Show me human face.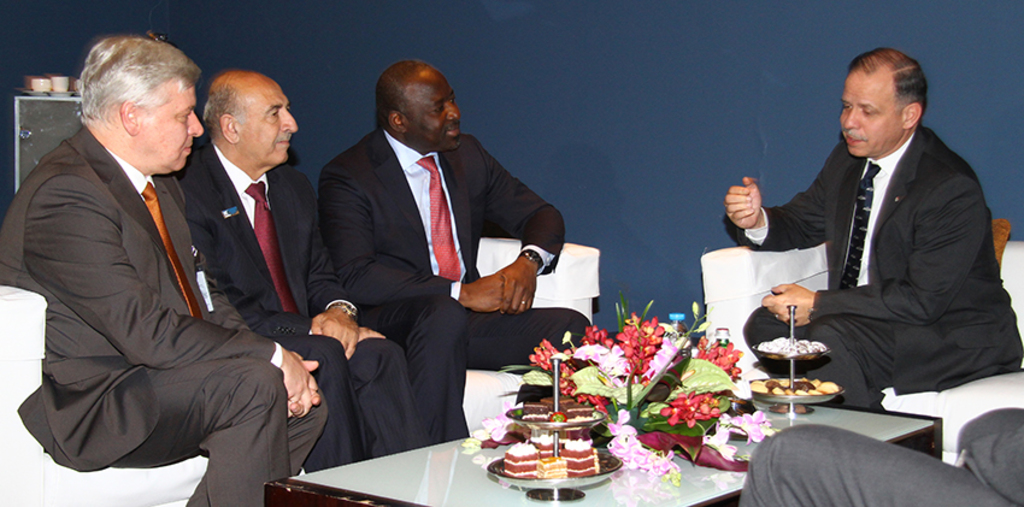
human face is here: (left=237, top=81, right=305, bottom=166).
